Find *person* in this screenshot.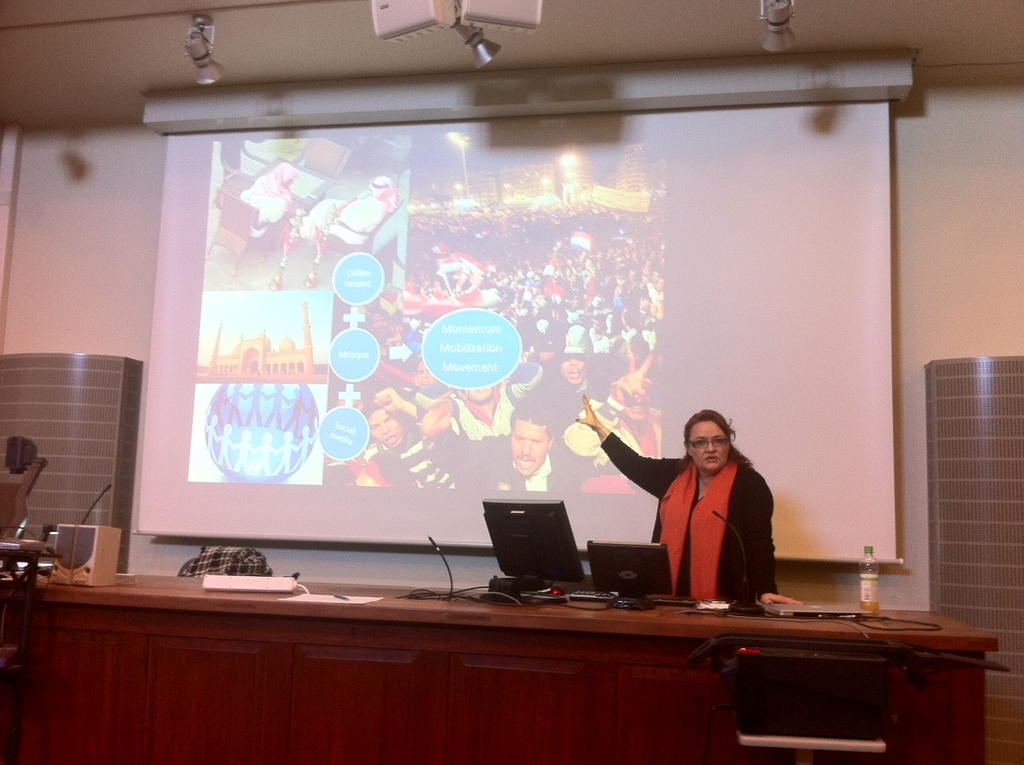
The bounding box for *person* is <region>360, 388, 456, 488</region>.
